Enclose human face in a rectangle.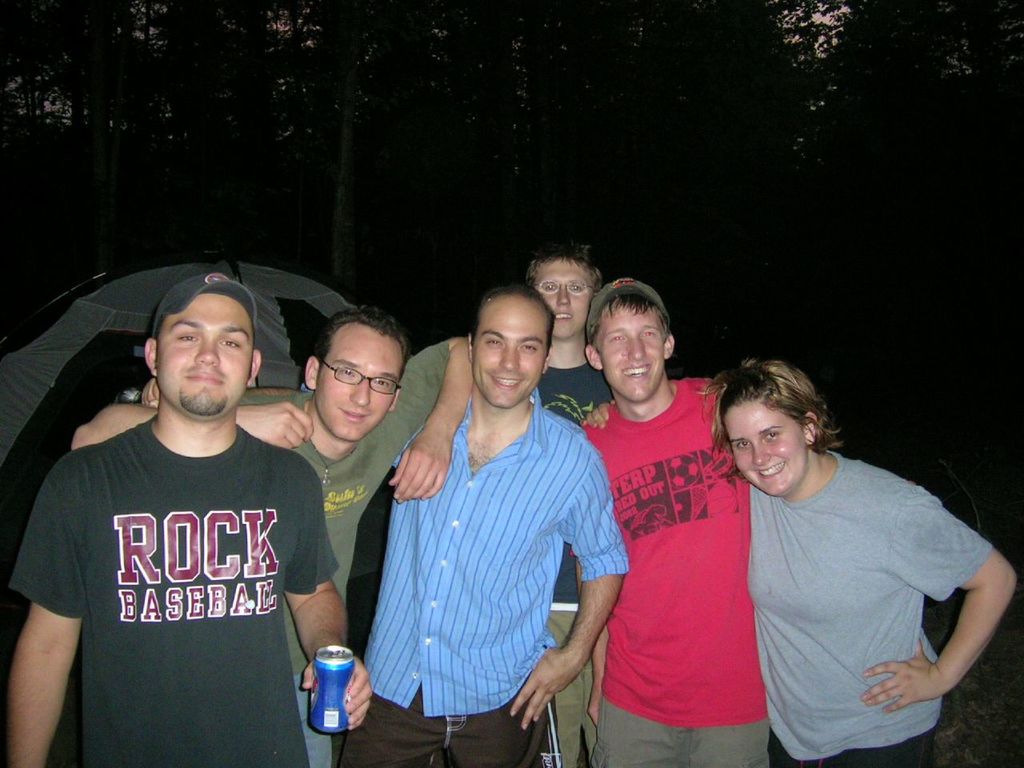
[x1=158, y1=295, x2=251, y2=419].
